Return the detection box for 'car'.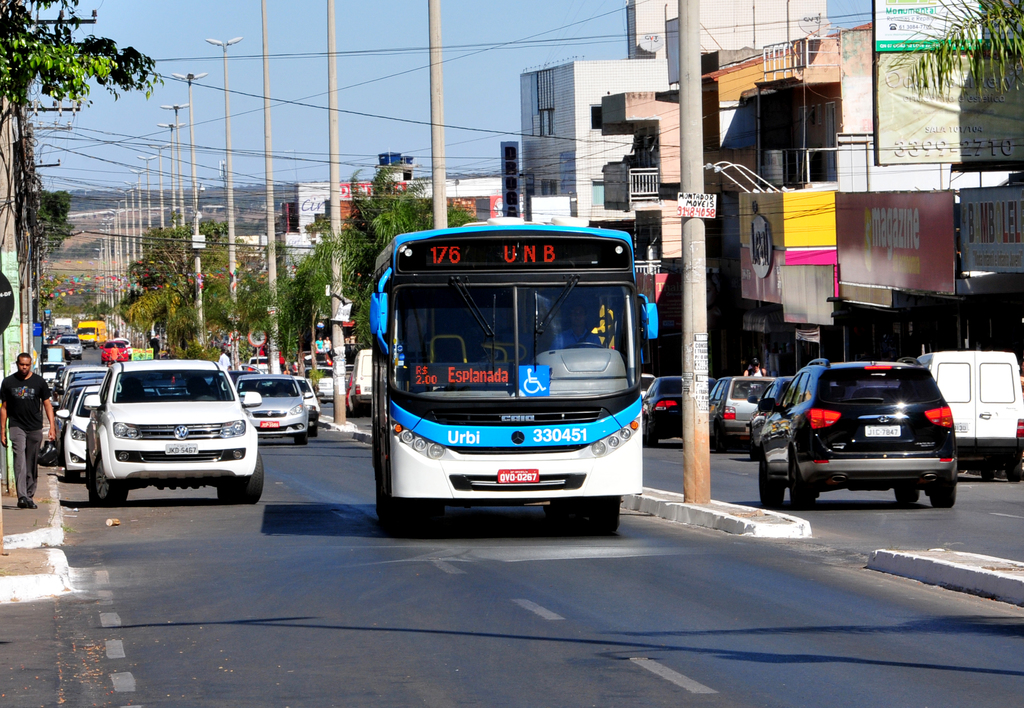
758, 357, 957, 508.
